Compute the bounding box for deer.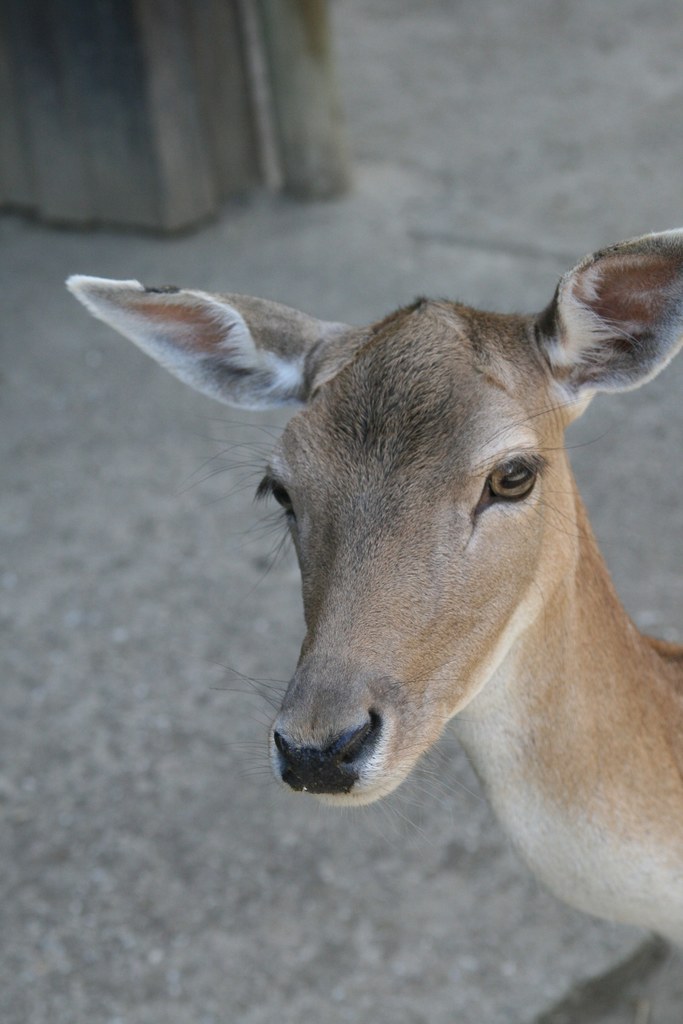
x1=62, y1=223, x2=682, y2=948.
